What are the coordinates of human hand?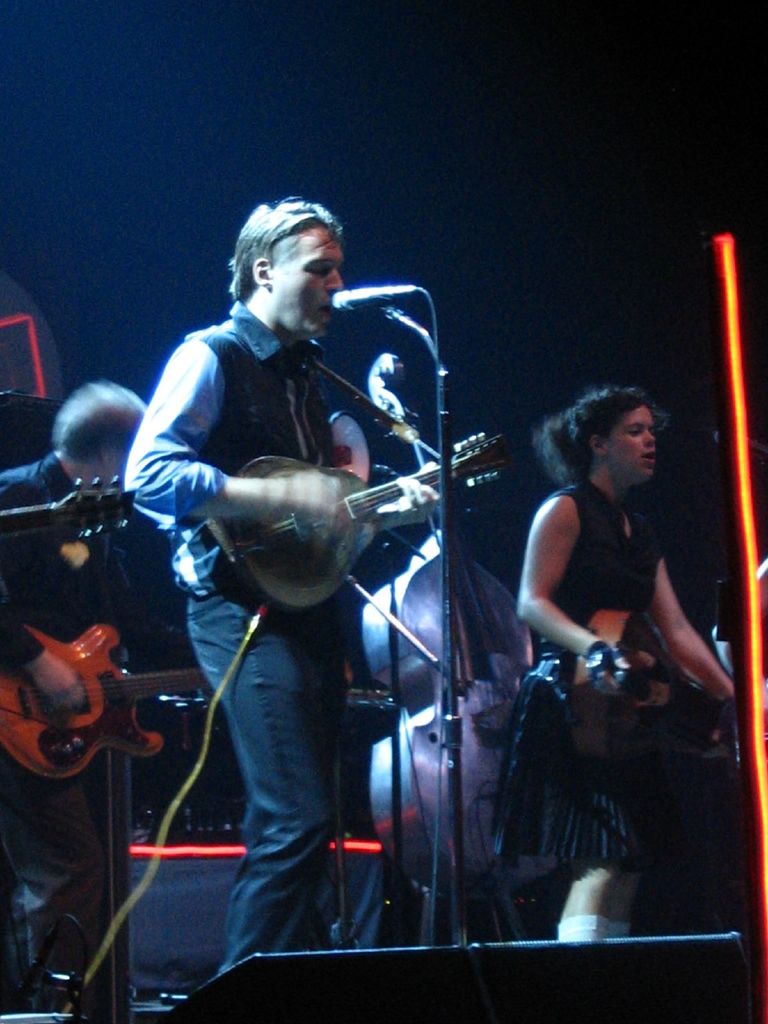
(285,465,346,538).
